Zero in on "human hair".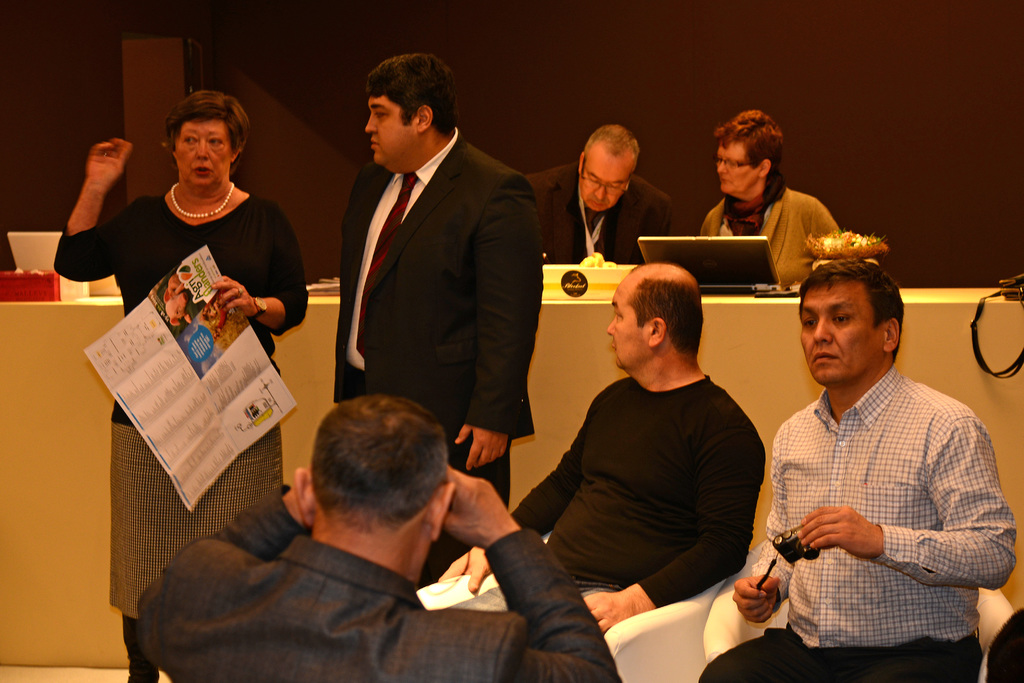
Zeroed in: {"left": 783, "top": 254, "right": 898, "bottom": 360}.
